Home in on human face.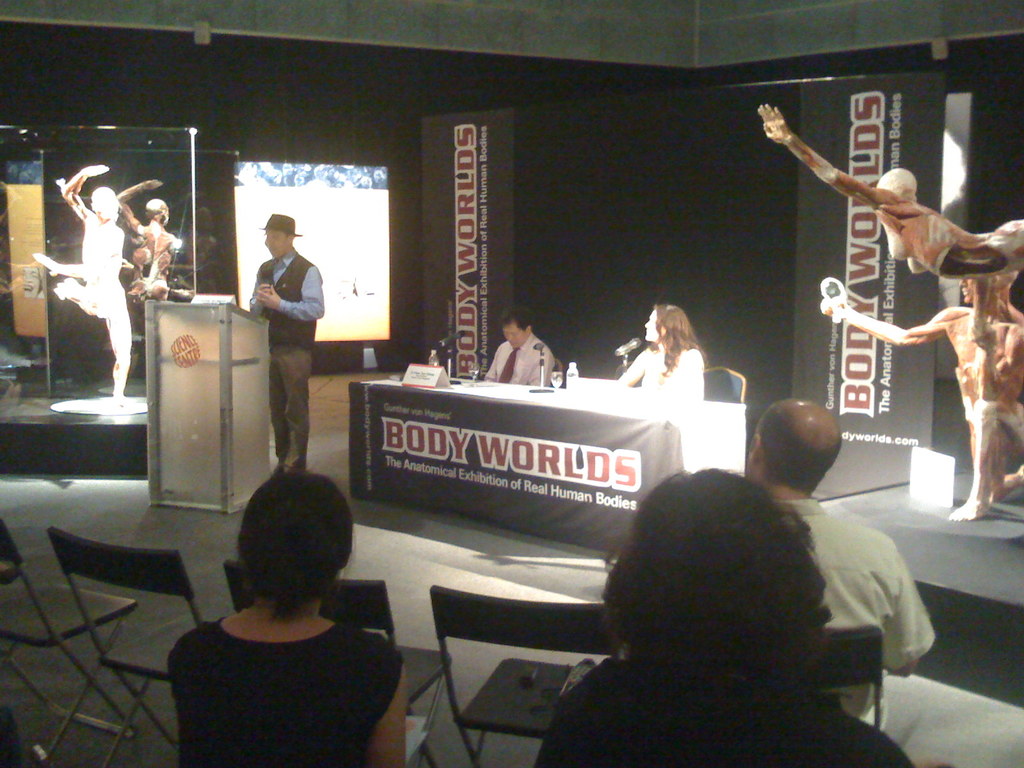
Homed in at 642/308/660/344.
